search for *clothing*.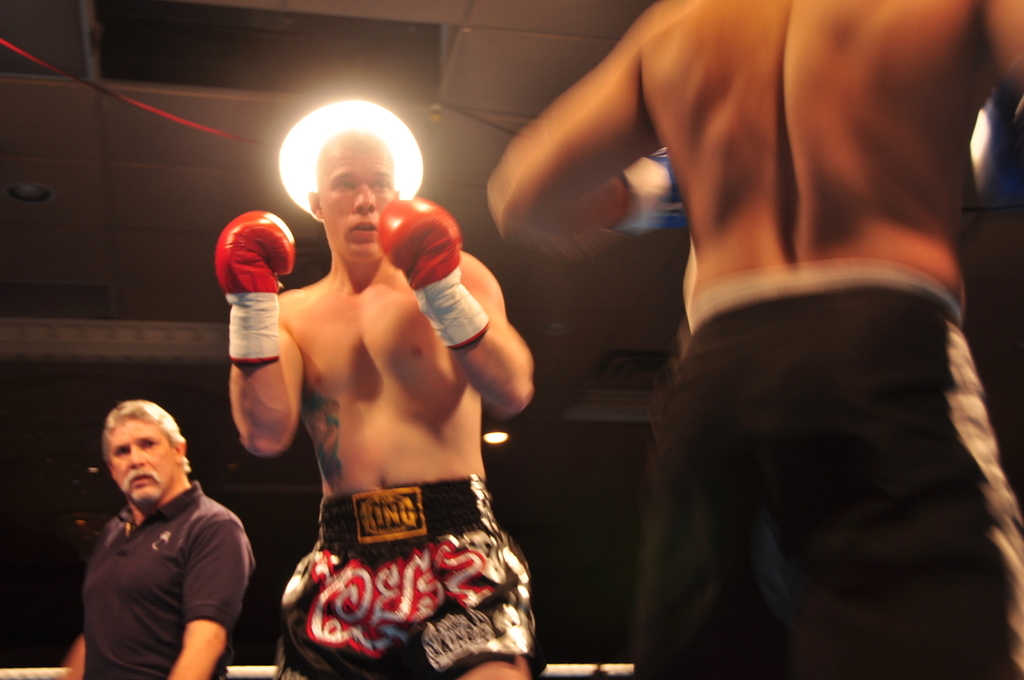
Found at left=631, top=263, right=1023, bottom=679.
